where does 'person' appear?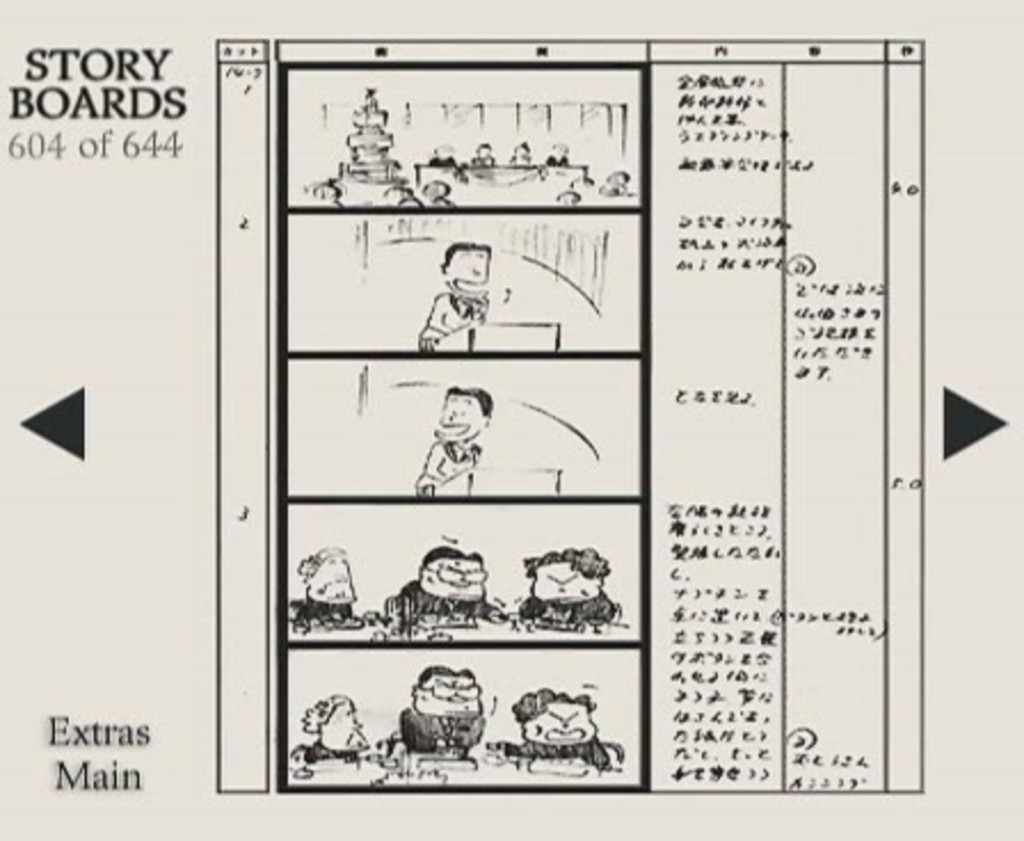
Appears at (414, 245, 491, 350).
